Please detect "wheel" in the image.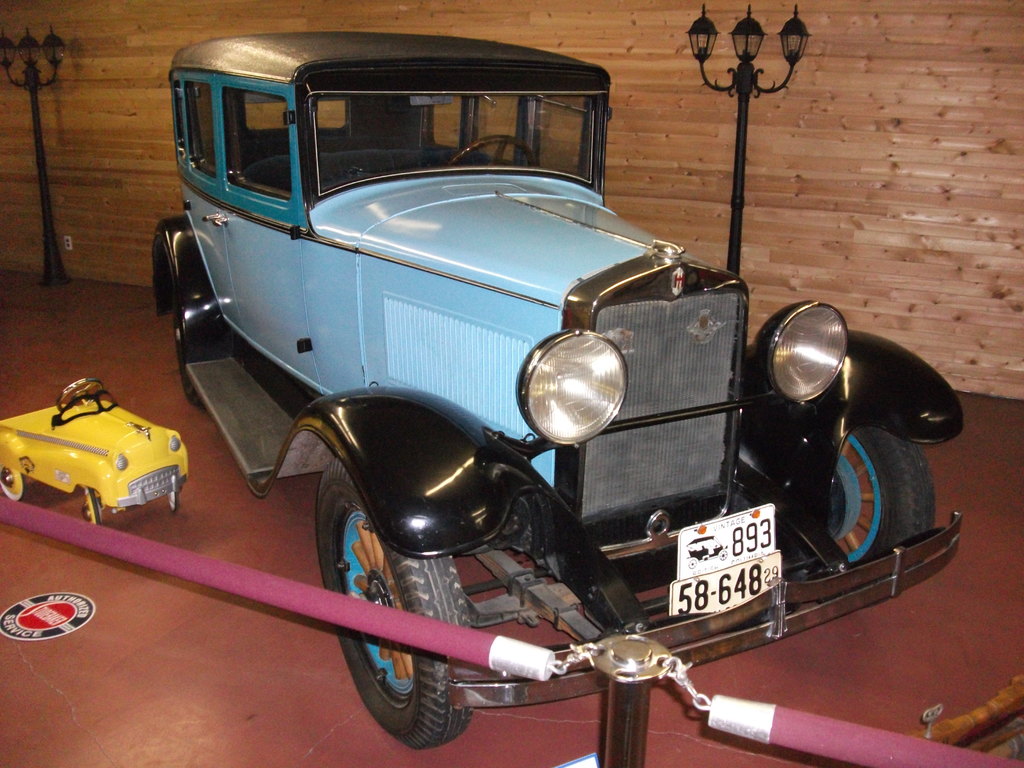
{"left": 81, "top": 487, "right": 99, "bottom": 524}.
